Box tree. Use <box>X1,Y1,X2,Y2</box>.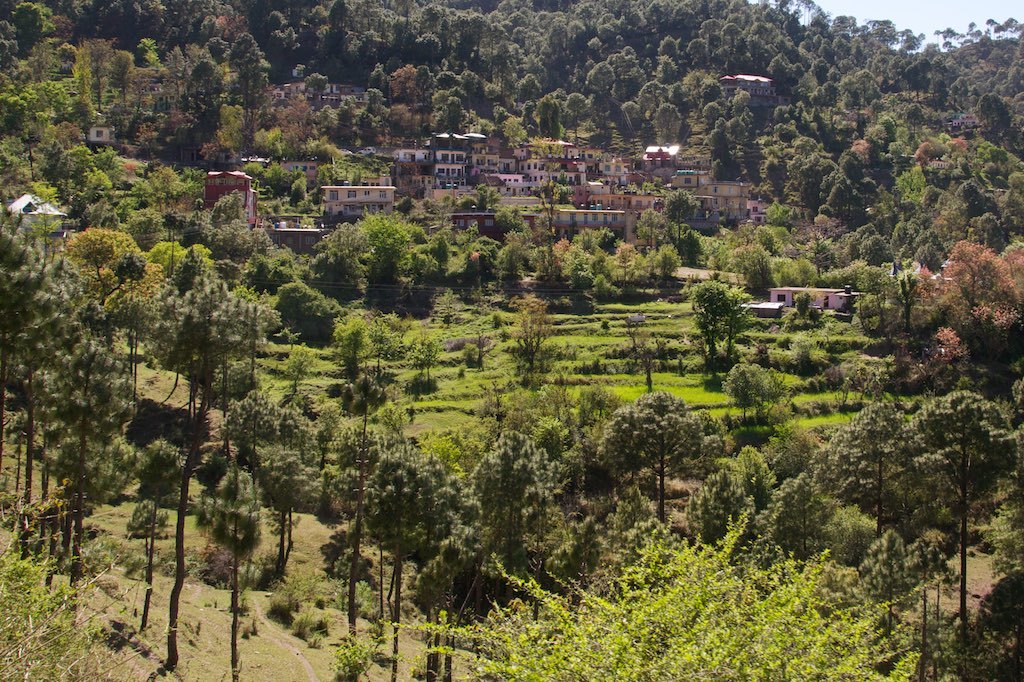
<box>496,231,533,281</box>.
